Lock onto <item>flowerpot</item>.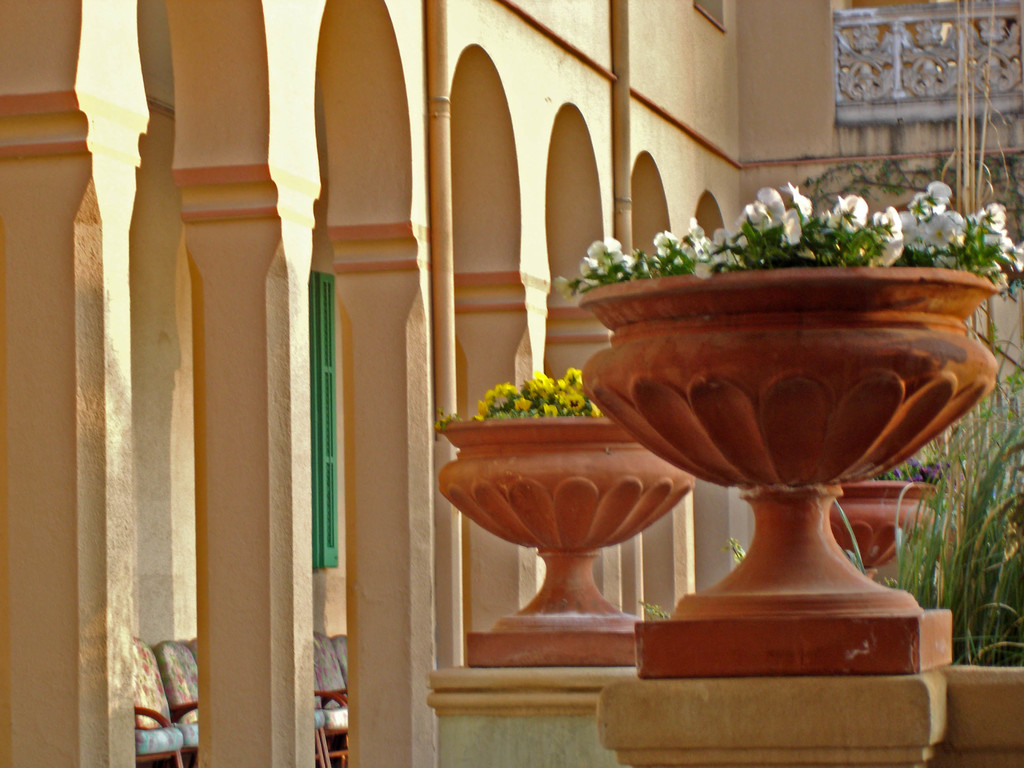
Locked: [565, 227, 1020, 653].
